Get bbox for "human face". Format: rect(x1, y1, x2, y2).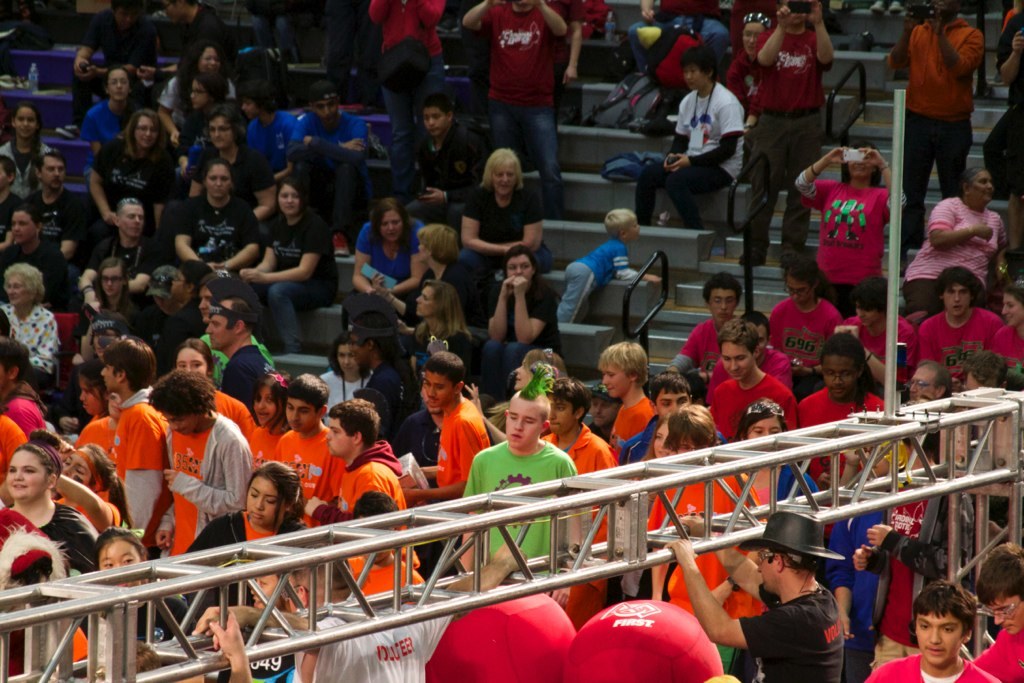
rect(824, 351, 858, 399).
